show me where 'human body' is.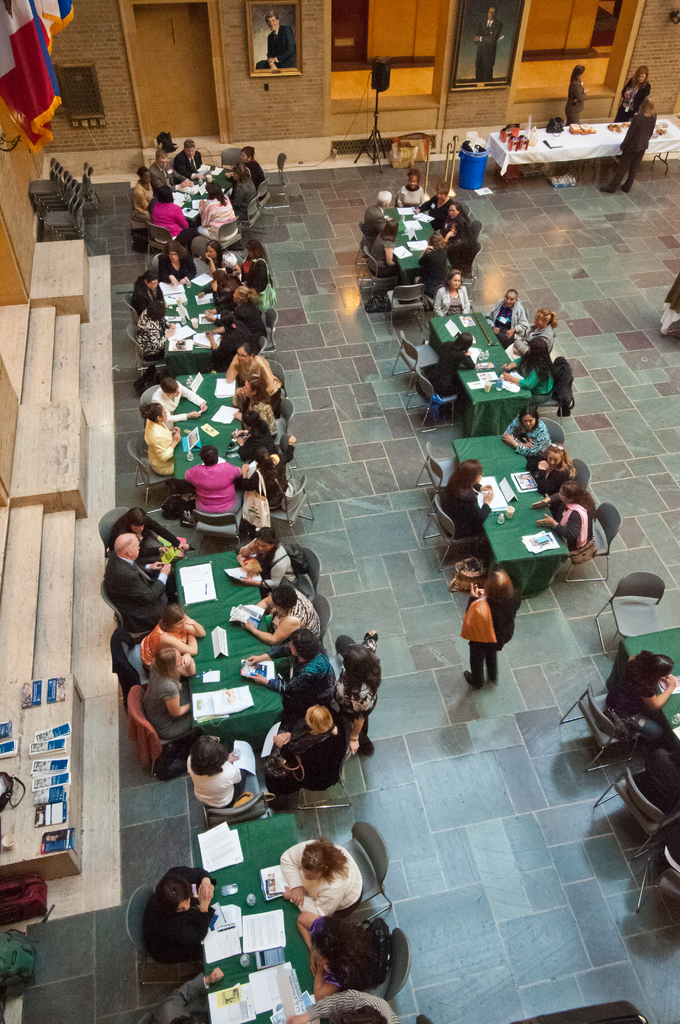
'human body' is at bbox=(203, 292, 268, 338).
